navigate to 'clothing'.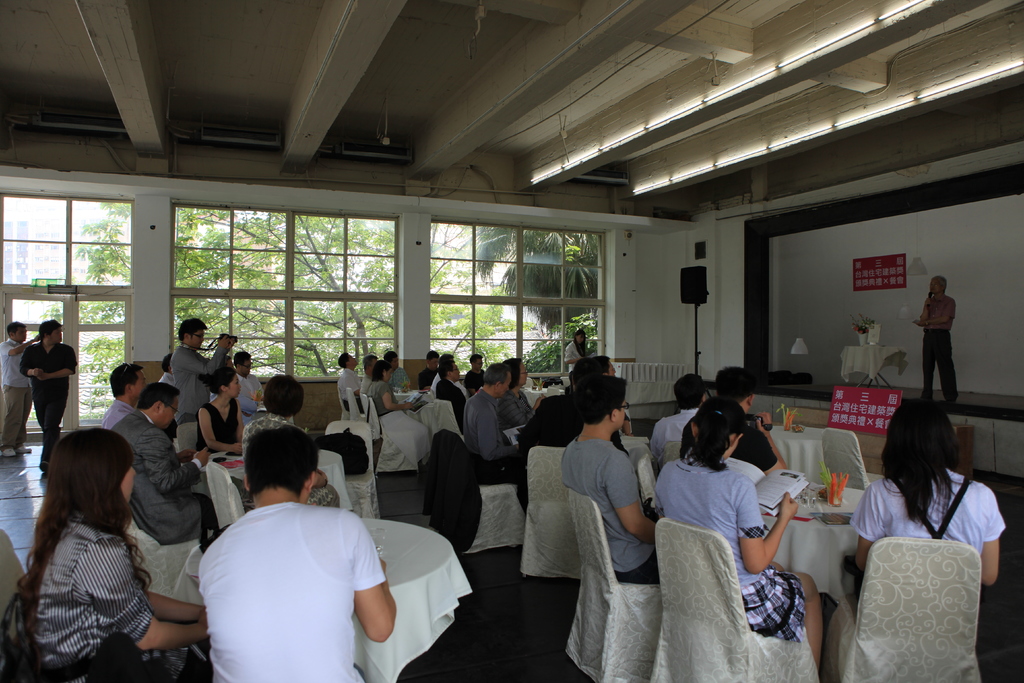
Navigation target: rect(847, 463, 1008, 563).
